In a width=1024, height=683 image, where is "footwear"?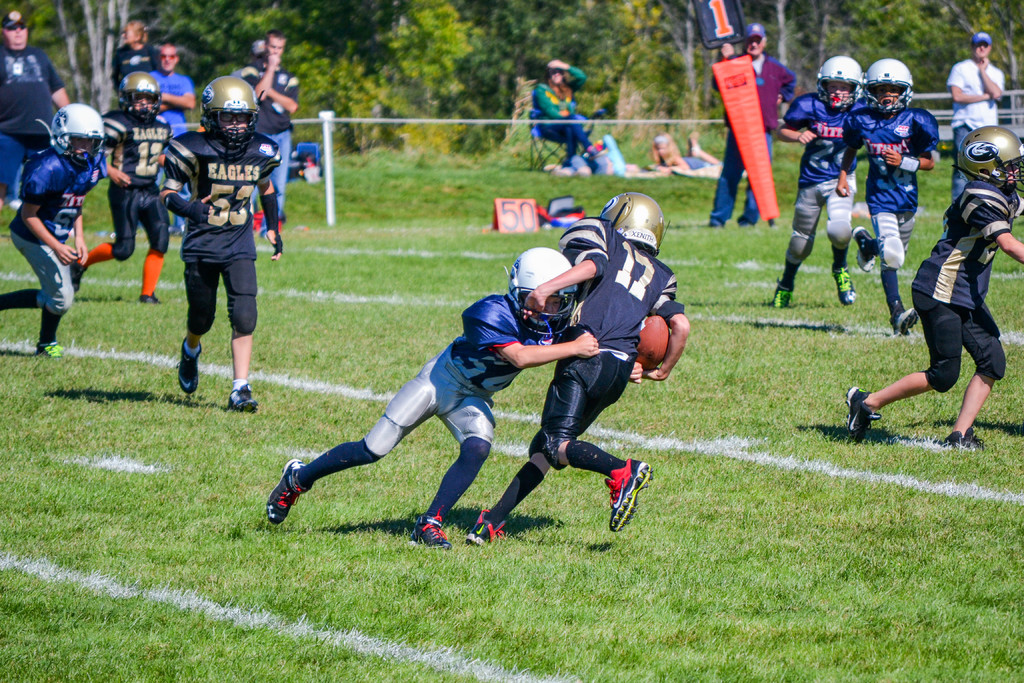
<bbox>70, 253, 89, 294</bbox>.
